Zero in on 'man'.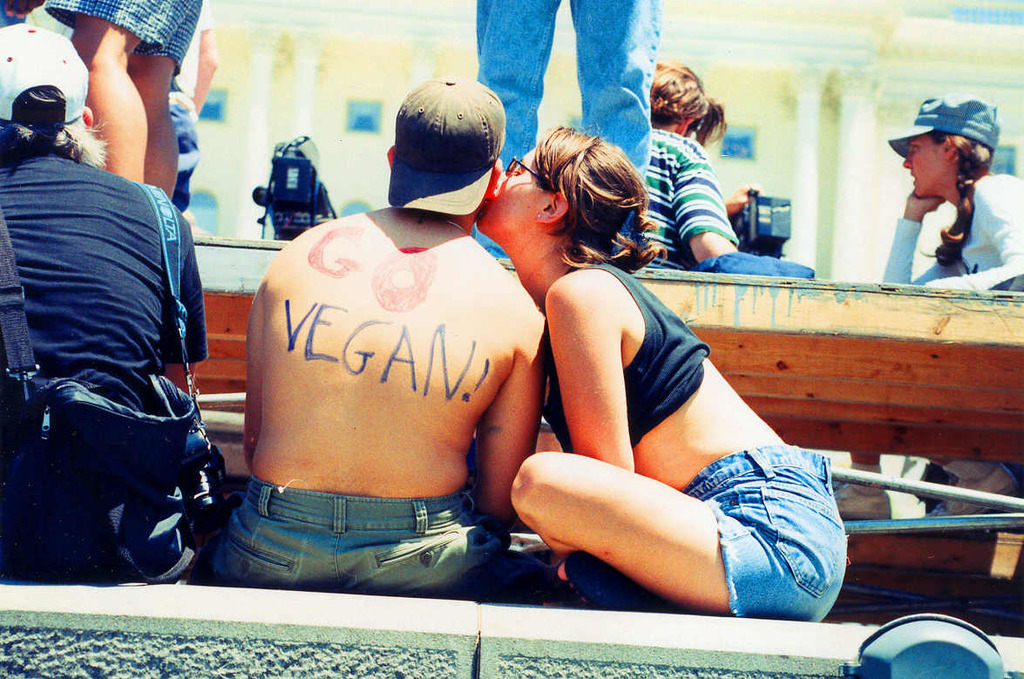
Zeroed in: (left=174, top=0, right=218, bottom=112).
